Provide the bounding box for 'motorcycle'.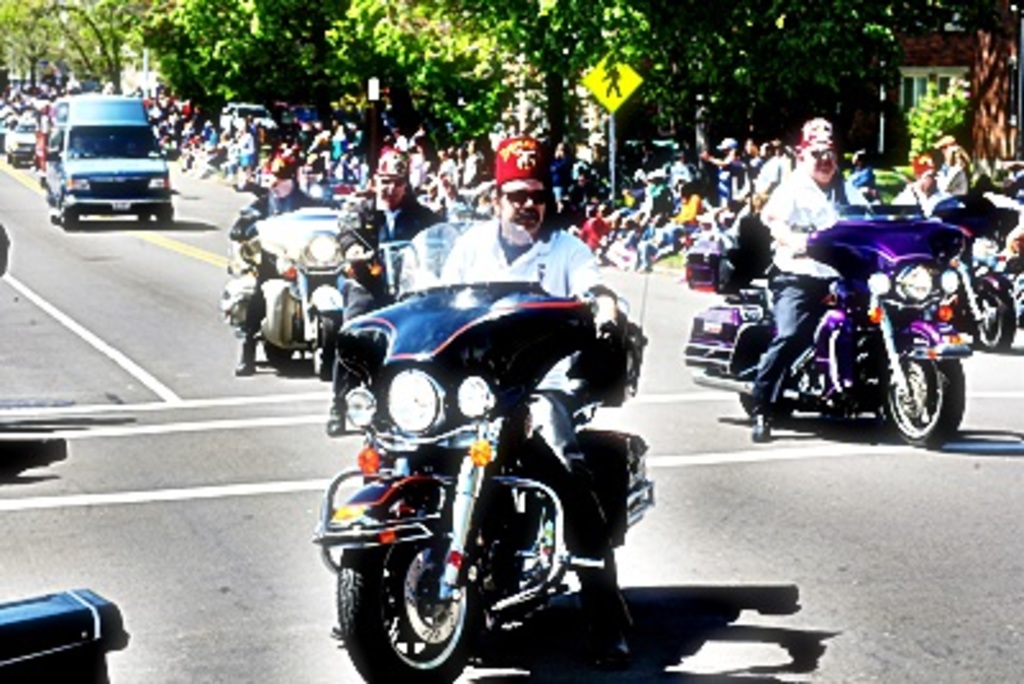
<bbox>676, 161, 986, 448</bbox>.
